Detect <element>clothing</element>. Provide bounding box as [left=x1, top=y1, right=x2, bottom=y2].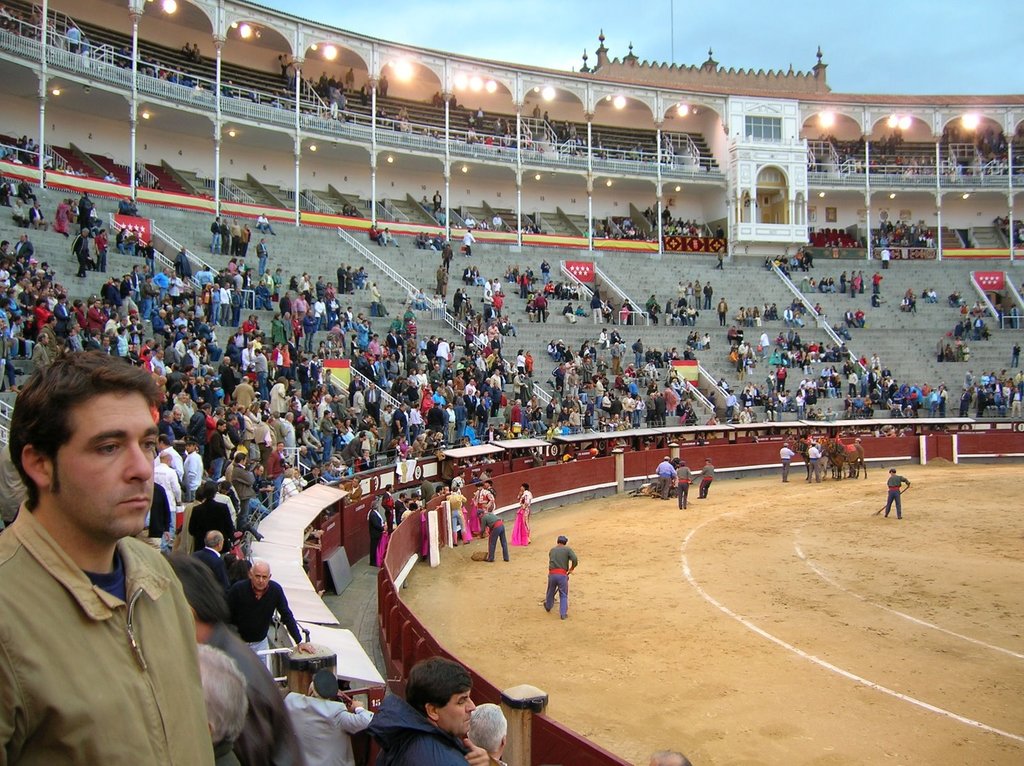
[left=532, top=106, right=540, bottom=129].
